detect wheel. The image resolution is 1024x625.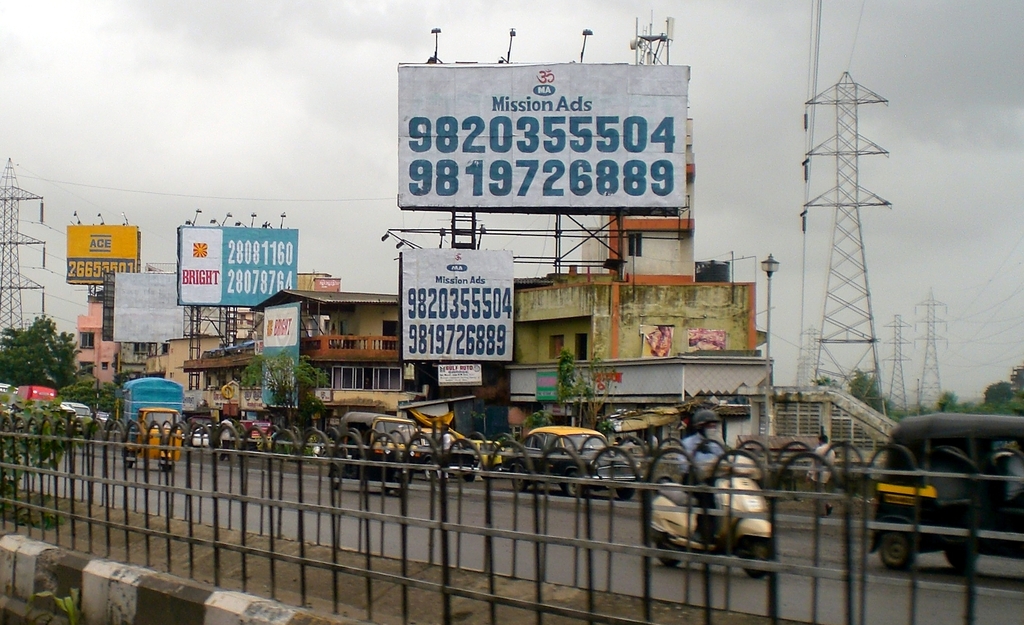
616:482:634:501.
